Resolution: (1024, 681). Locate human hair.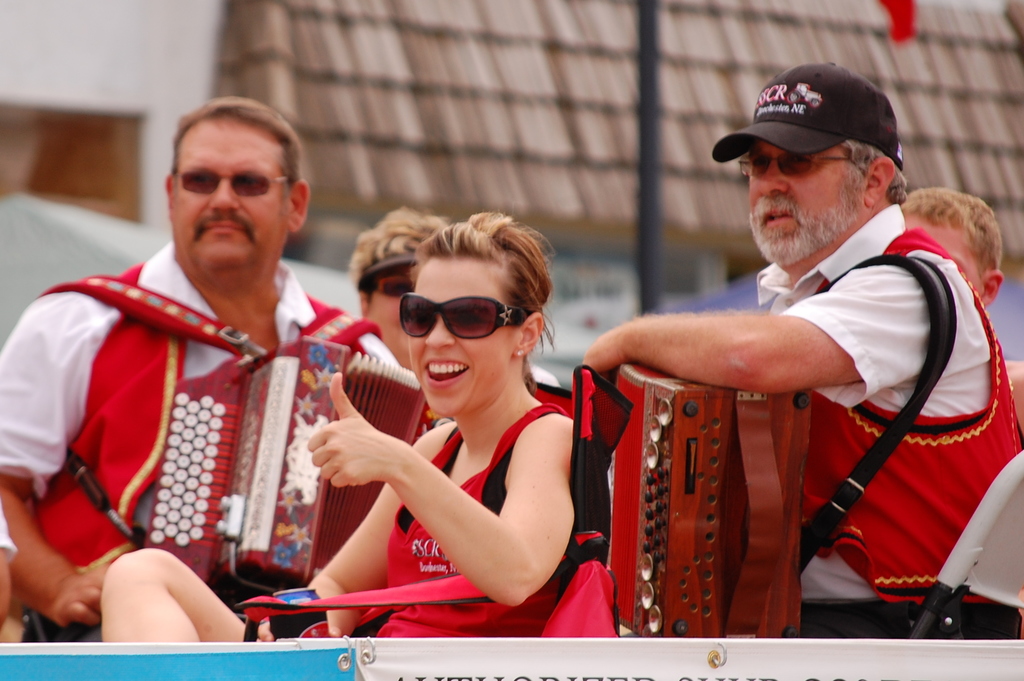
left=347, top=205, right=449, bottom=304.
